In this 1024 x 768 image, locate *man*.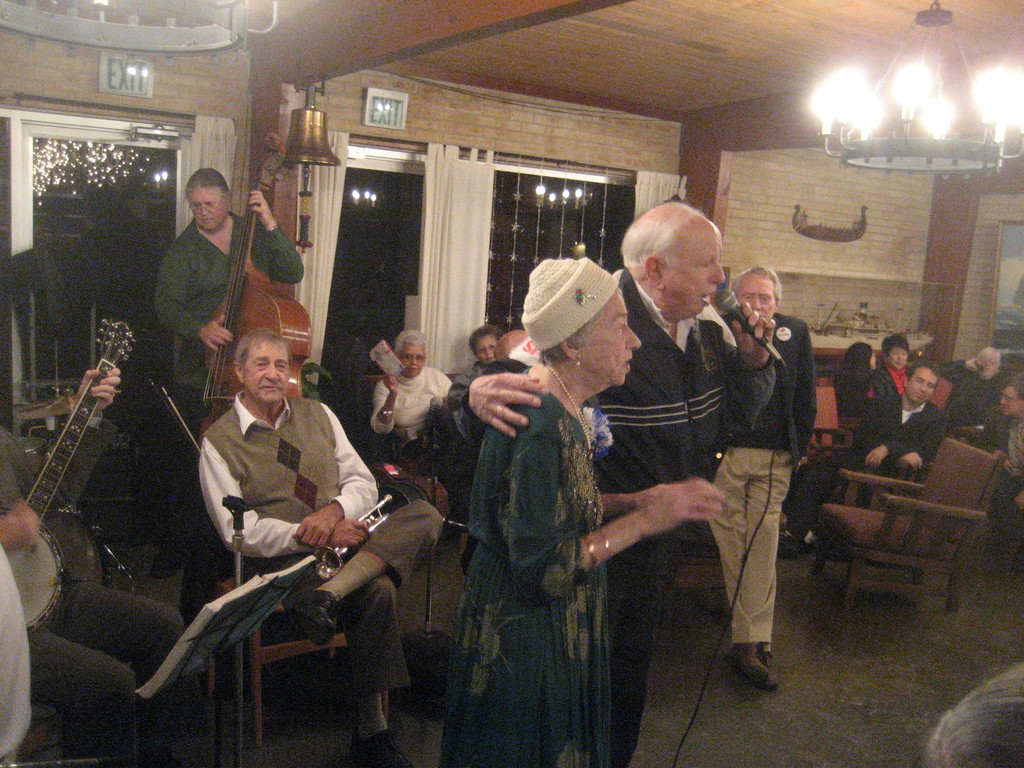
Bounding box: [940, 346, 1000, 445].
